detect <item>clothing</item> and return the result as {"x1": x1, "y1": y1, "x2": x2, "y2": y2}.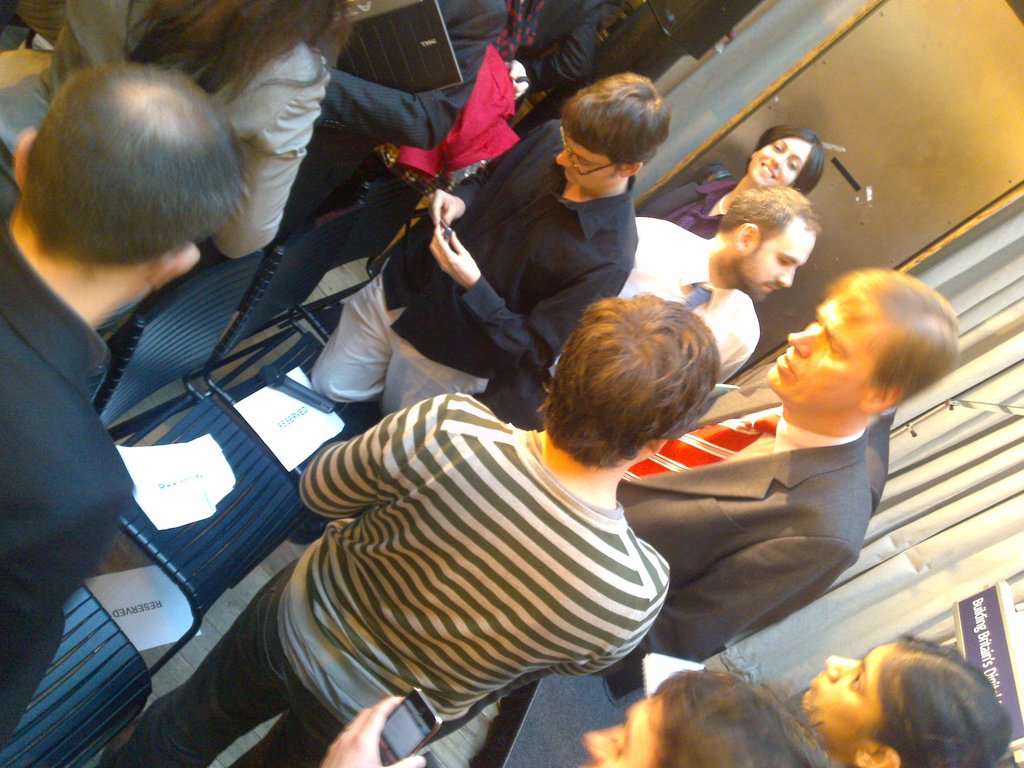
{"x1": 610, "y1": 367, "x2": 854, "y2": 673}.
